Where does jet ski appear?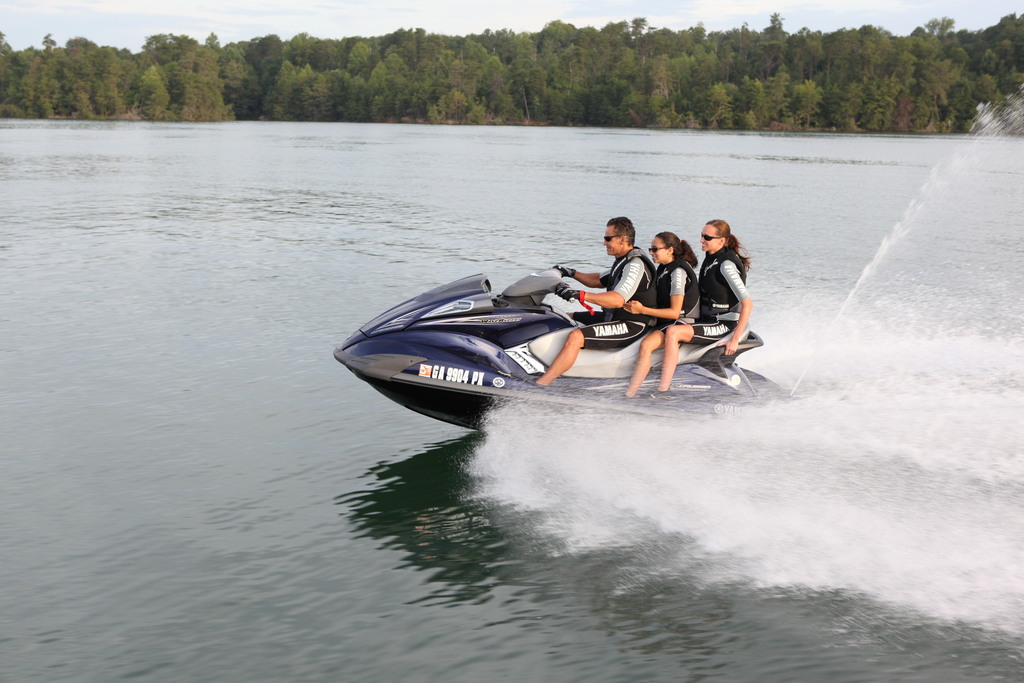
Appears at l=330, t=264, r=796, b=434.
